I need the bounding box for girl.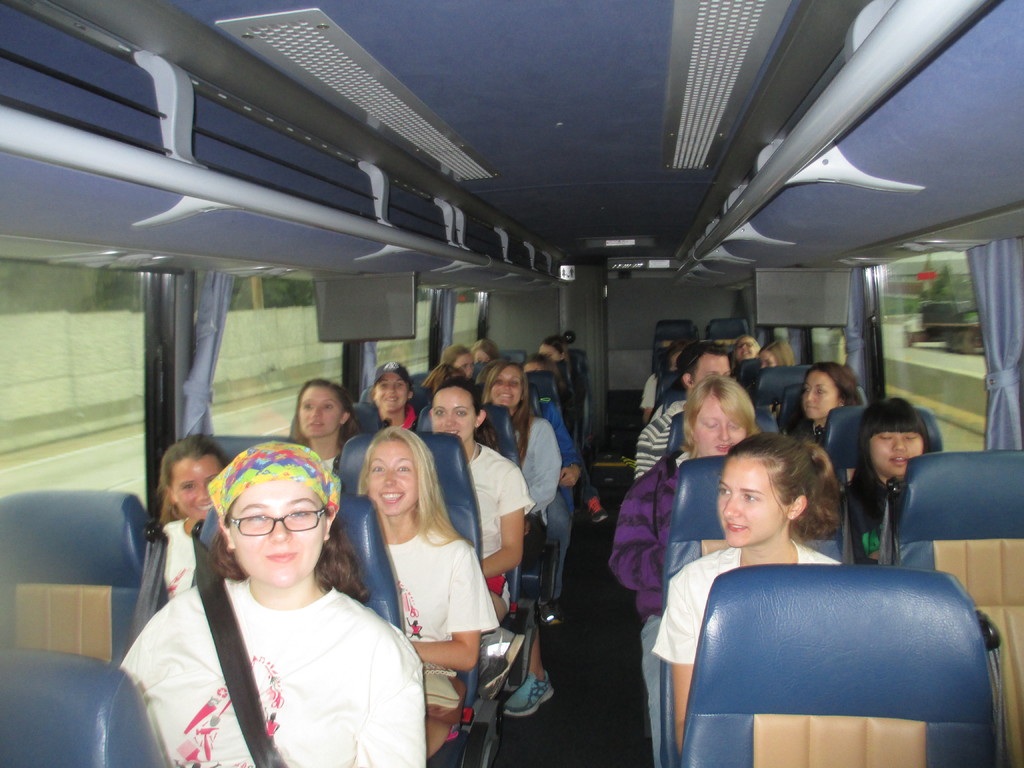
Here it is: box(476, 358, 565, 508).
